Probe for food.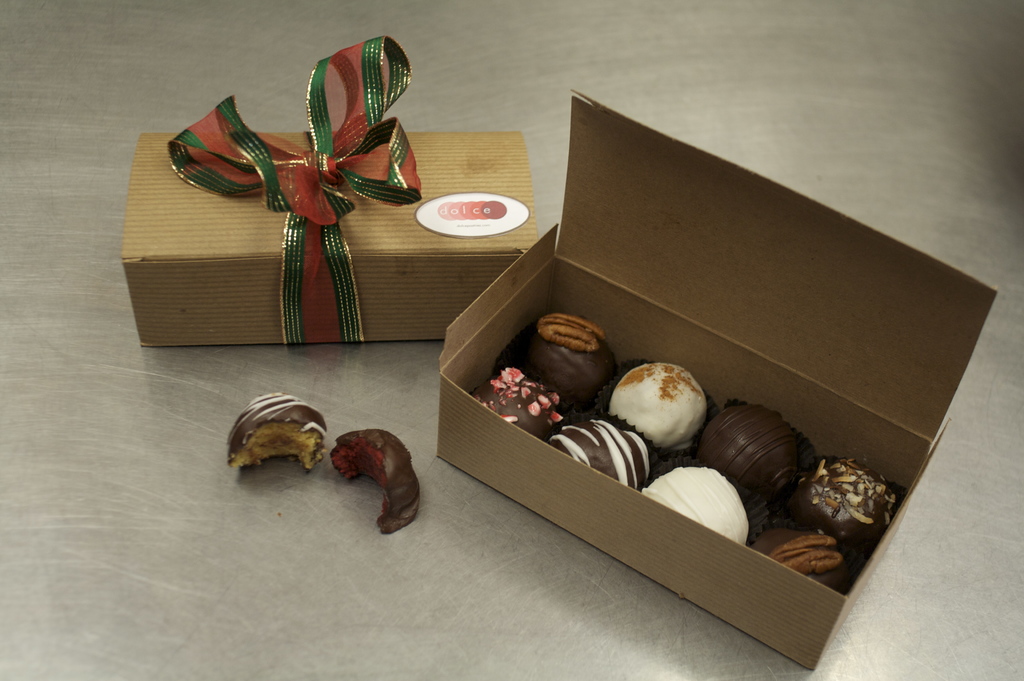
Probe result: (470,310,898,593).
